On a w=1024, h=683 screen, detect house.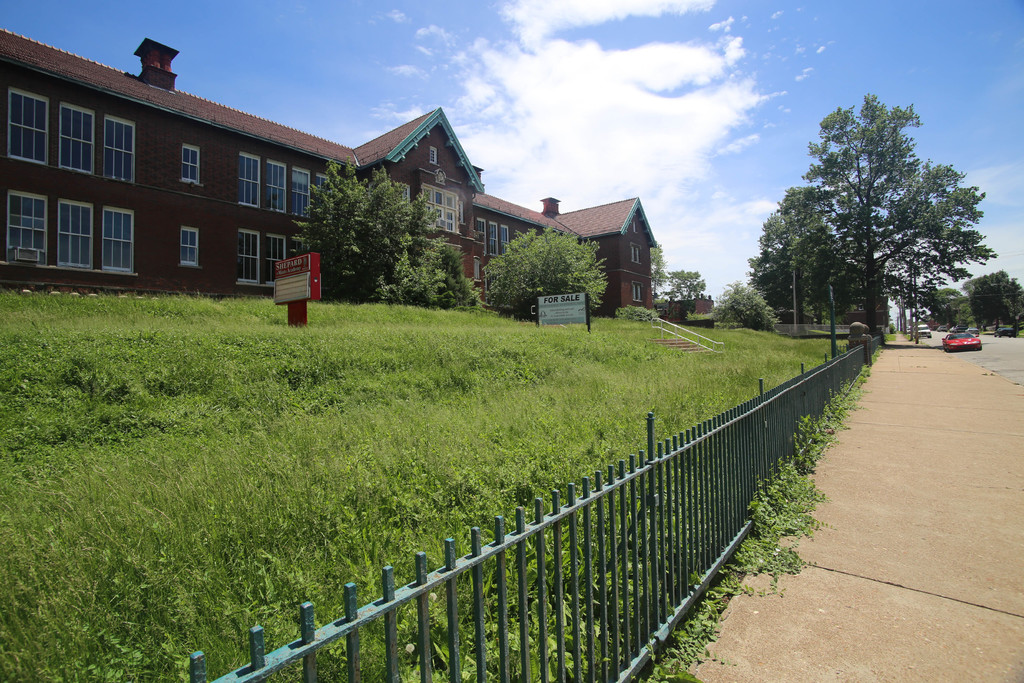
crop(0, 26, 657, 322).
